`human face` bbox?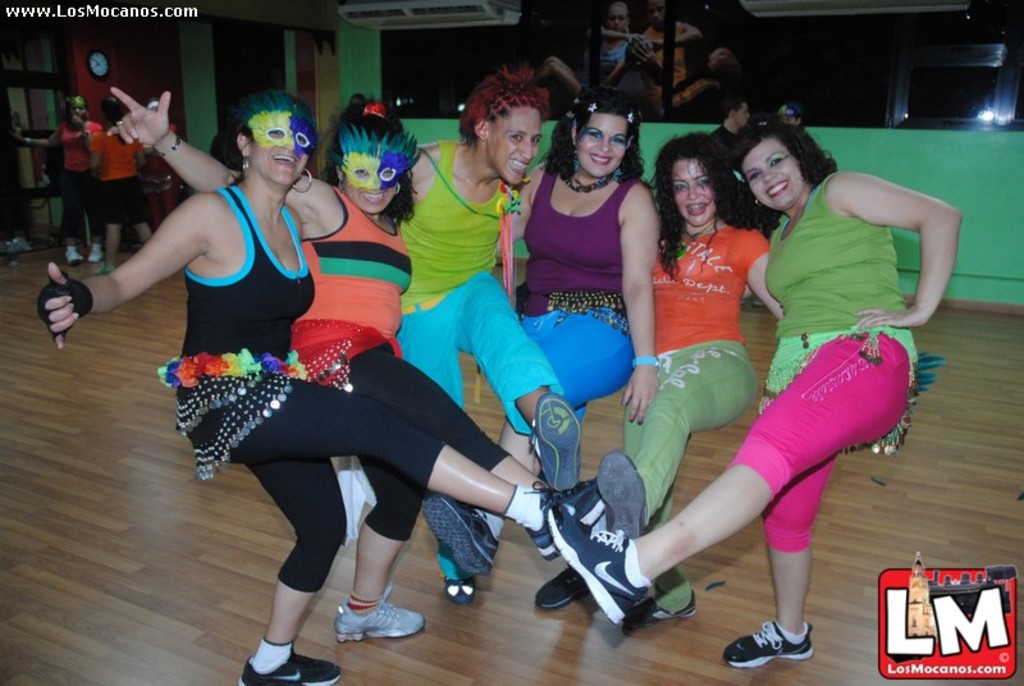
rect(730, 105, 753, 128)
